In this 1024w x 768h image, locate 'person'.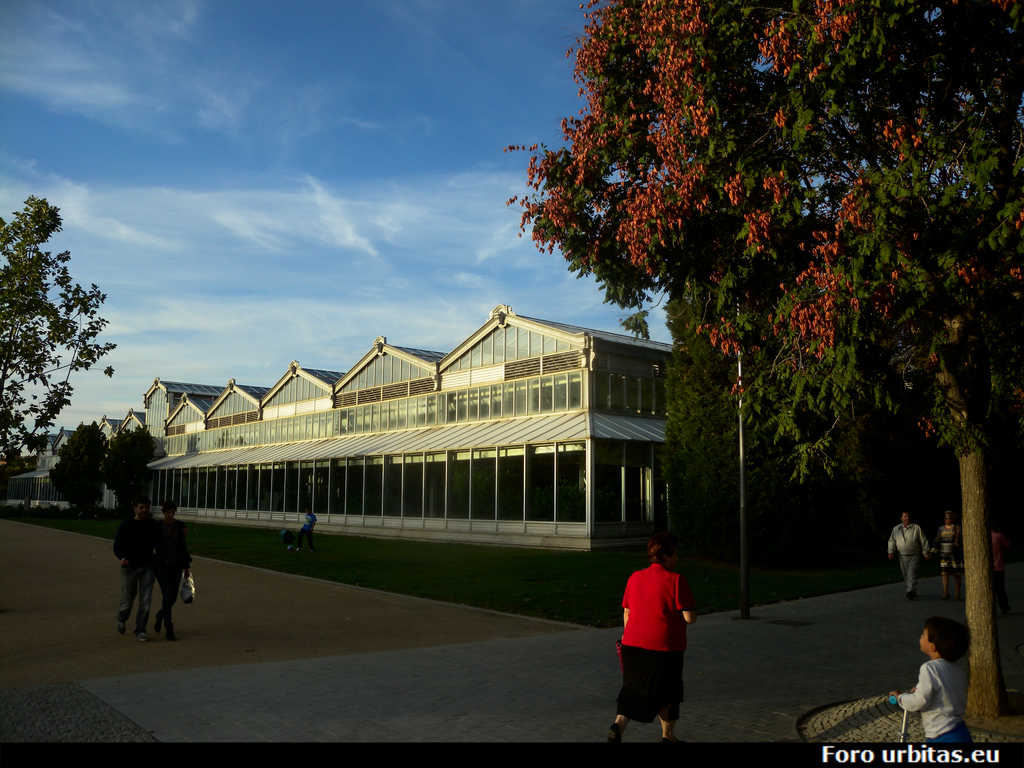
Bounding box: detection(931, 509, 969, 599).
